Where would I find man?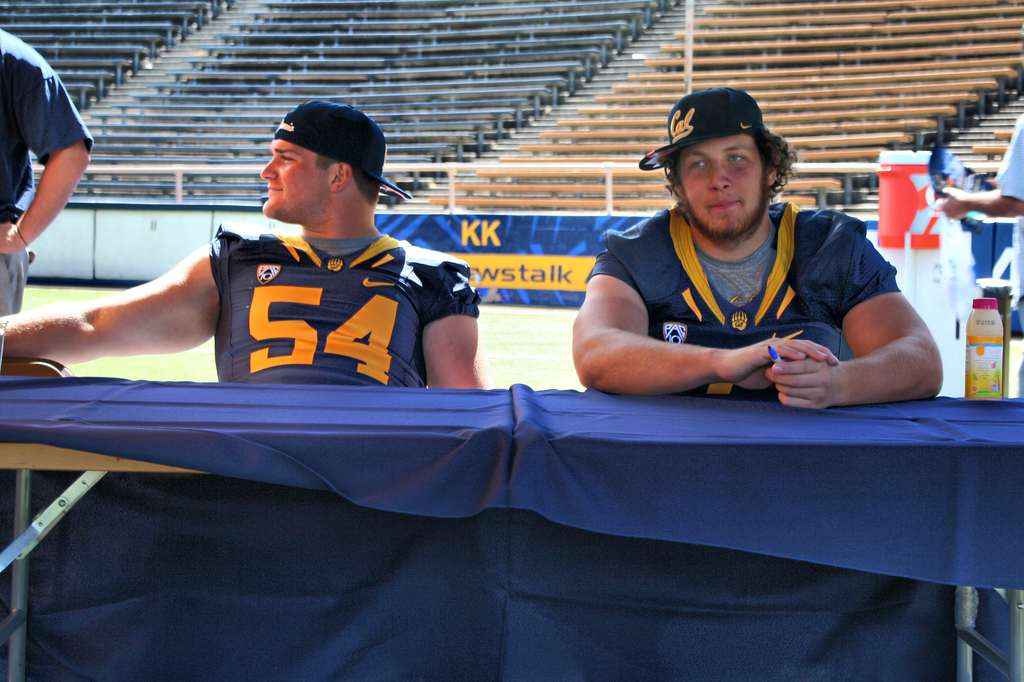
At Rect(552, 101, 947, 434).
